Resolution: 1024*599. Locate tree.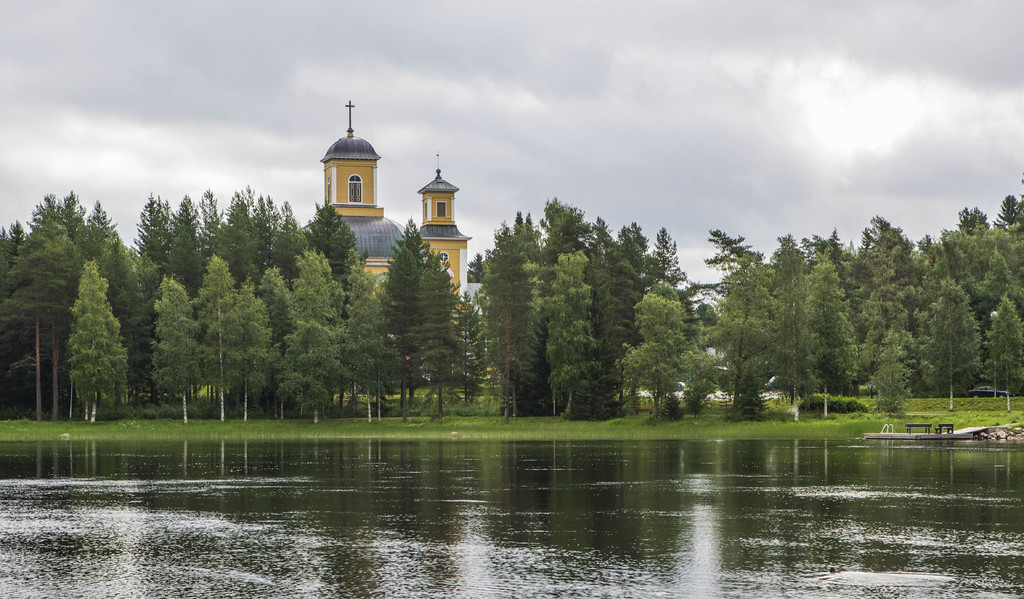
0,197,84,429.
